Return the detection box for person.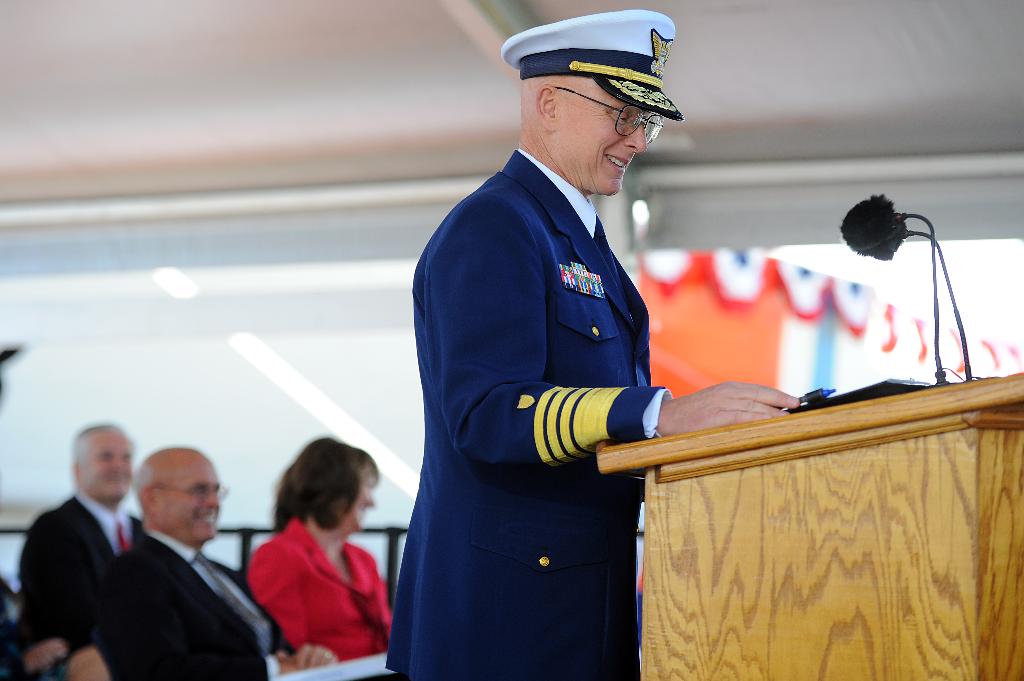
Rect(98, 445, 335, 680).
